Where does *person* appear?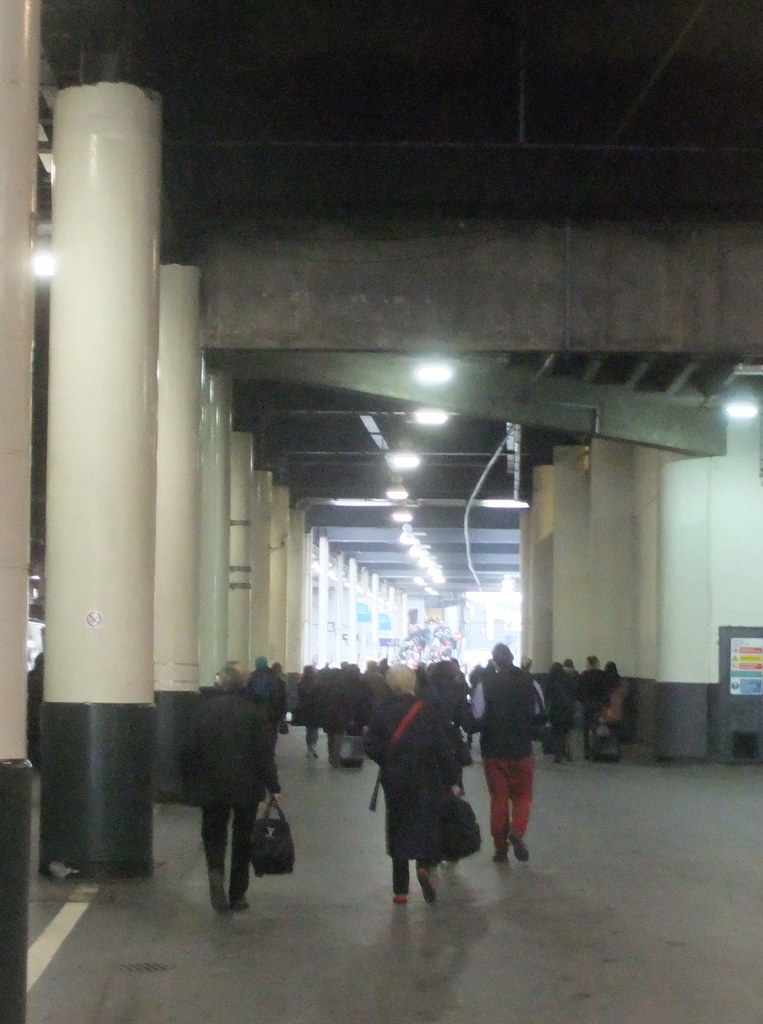
Appears at bbox=[423, 659, 492, 813].
